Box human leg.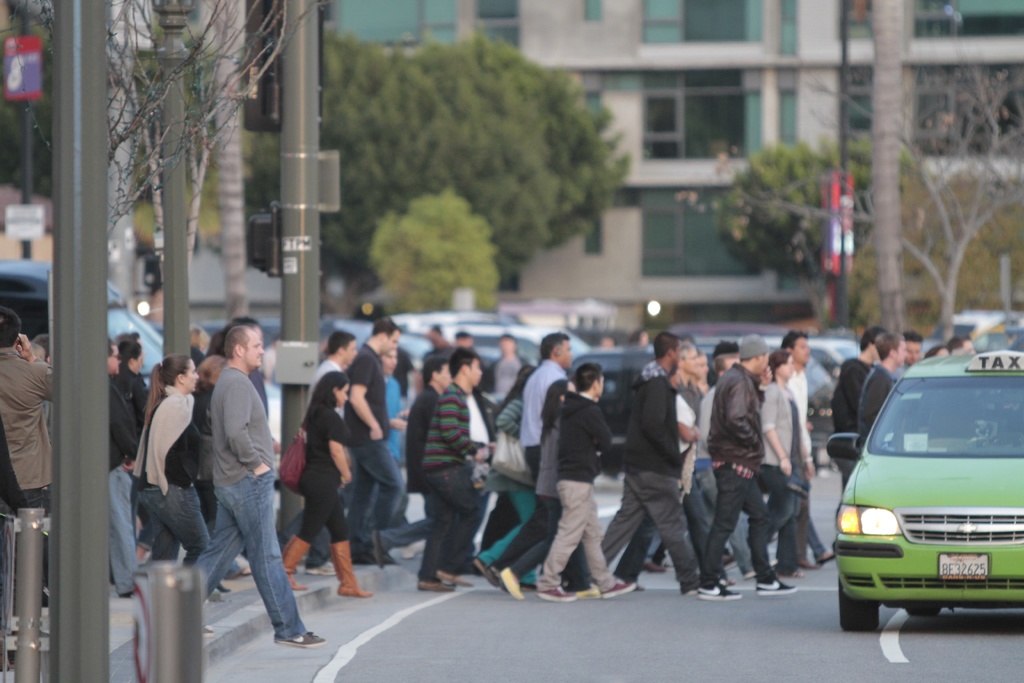
box=[419, 465, 474, 591].
